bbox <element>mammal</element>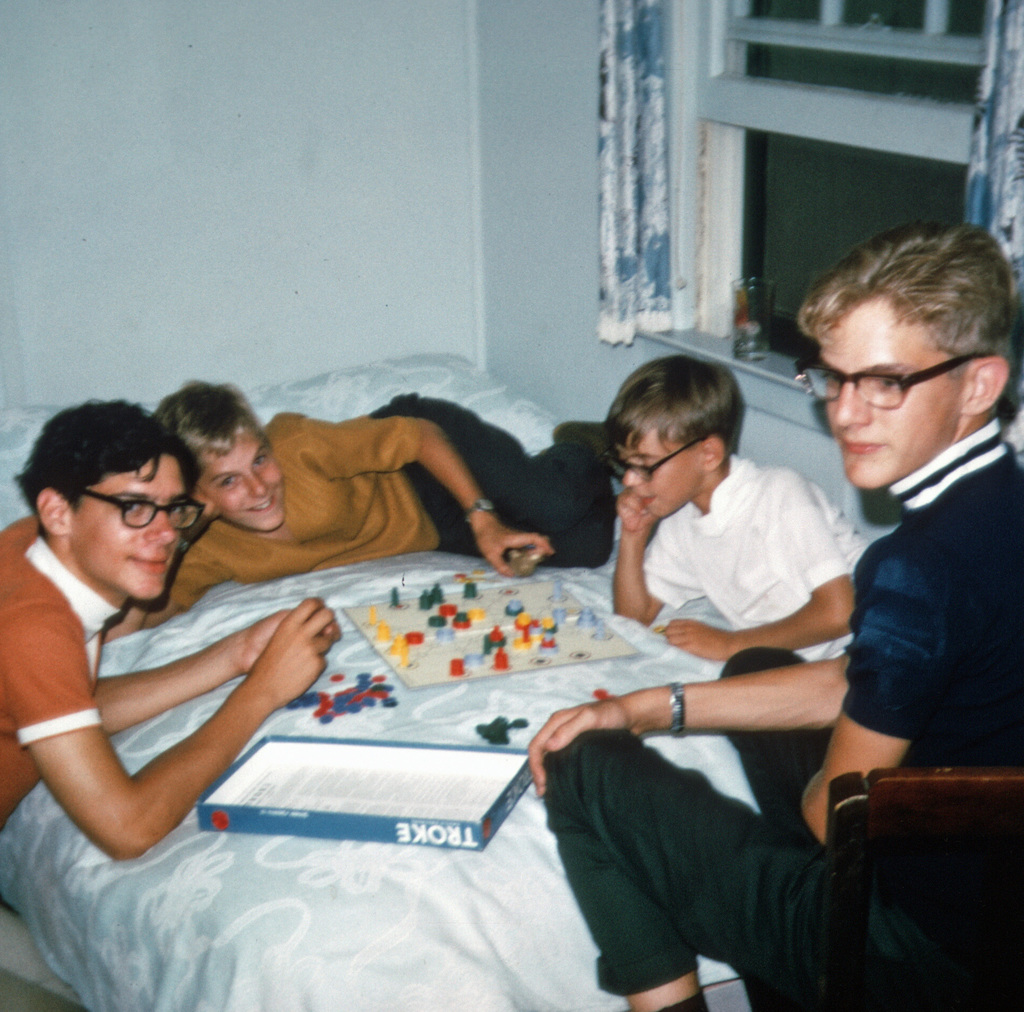
box=[526, 217, 1023, 1011]
